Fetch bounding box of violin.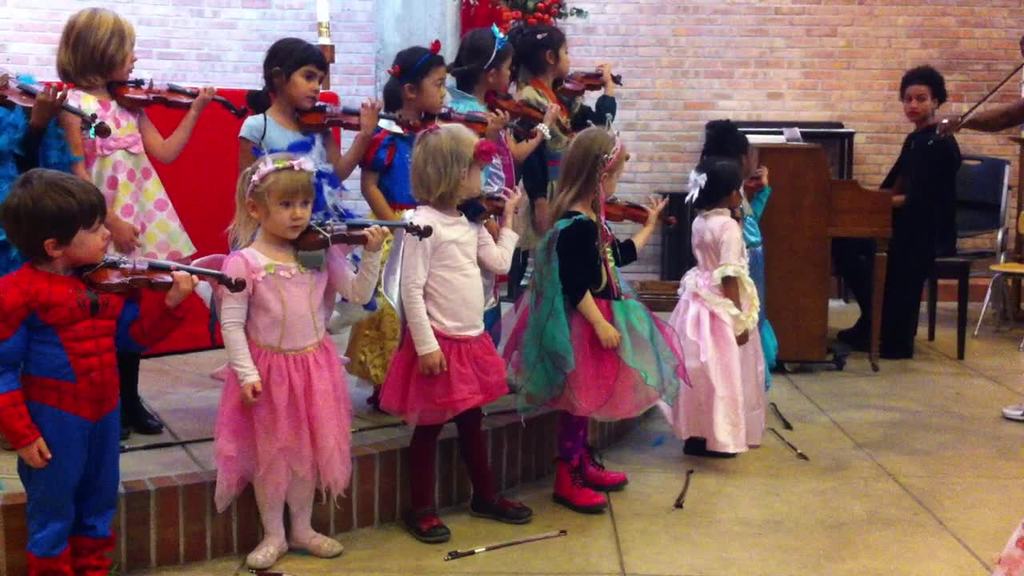
Bbox: box(69, 243, 248, 296).
